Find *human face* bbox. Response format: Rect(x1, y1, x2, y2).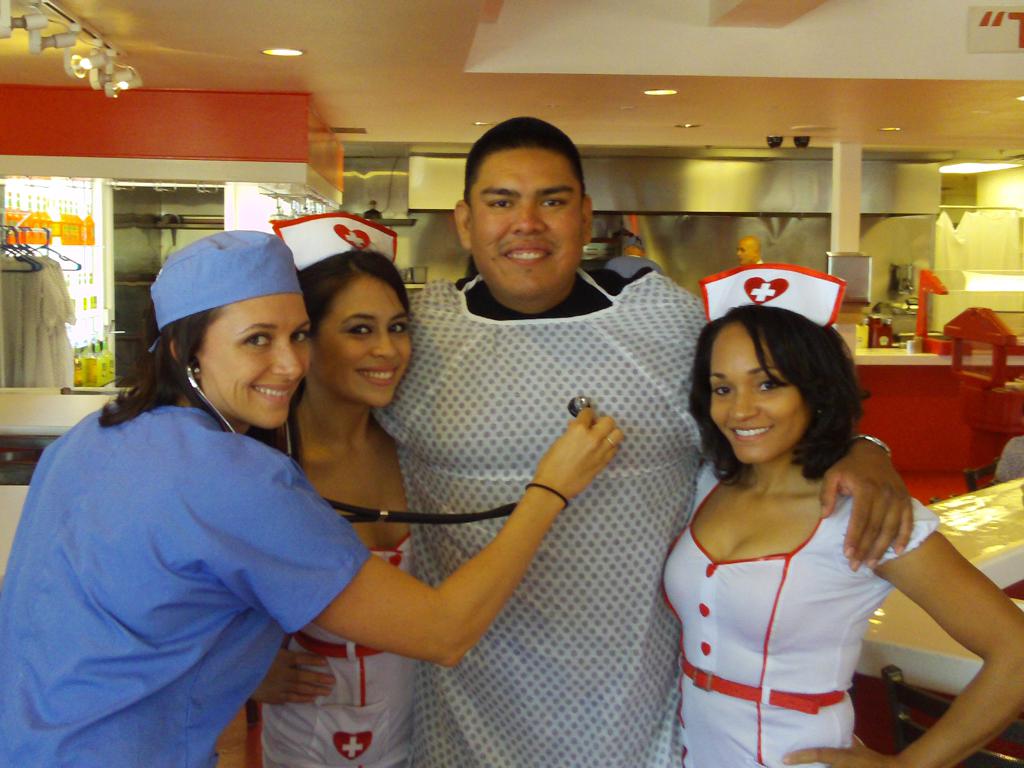
Rect(705, 319, 810, 466).
